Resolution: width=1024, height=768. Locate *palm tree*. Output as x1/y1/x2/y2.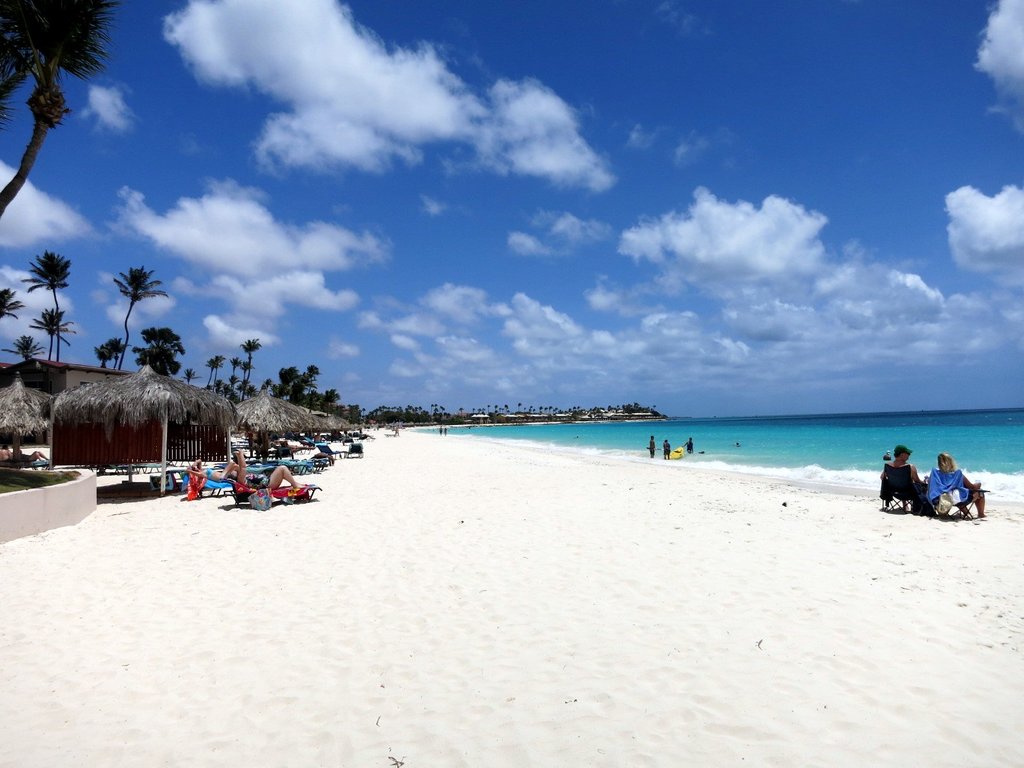
317/383/340/426.
